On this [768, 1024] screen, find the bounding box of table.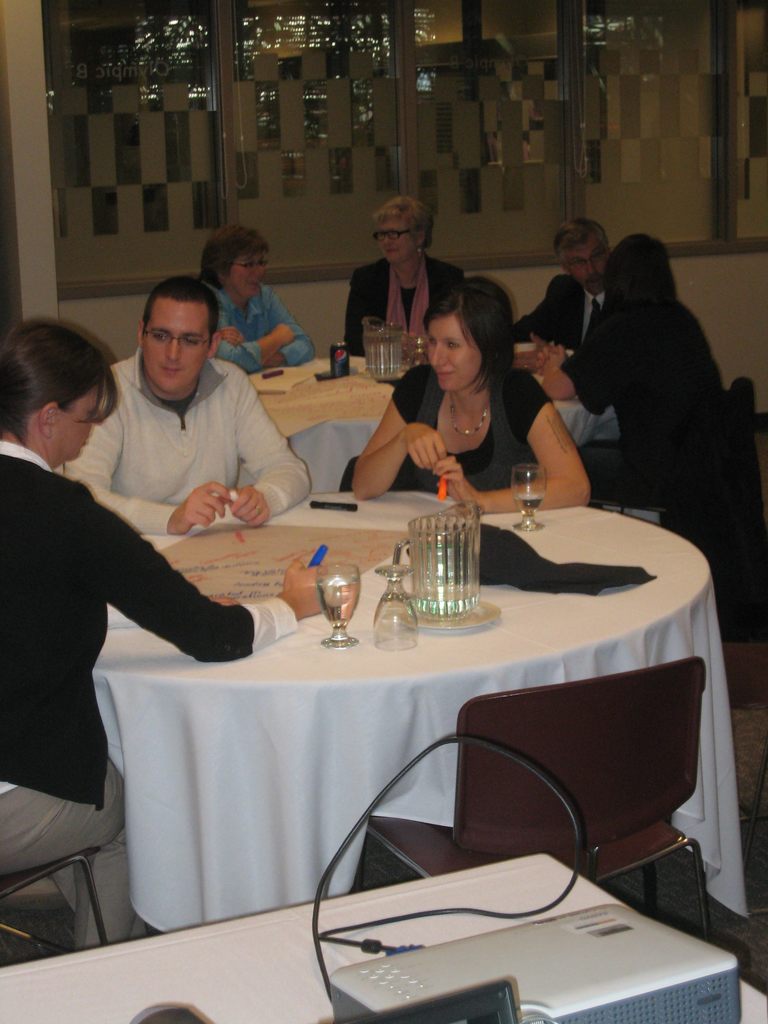
Bounding box: bbox(93, 490, 751, 924).
